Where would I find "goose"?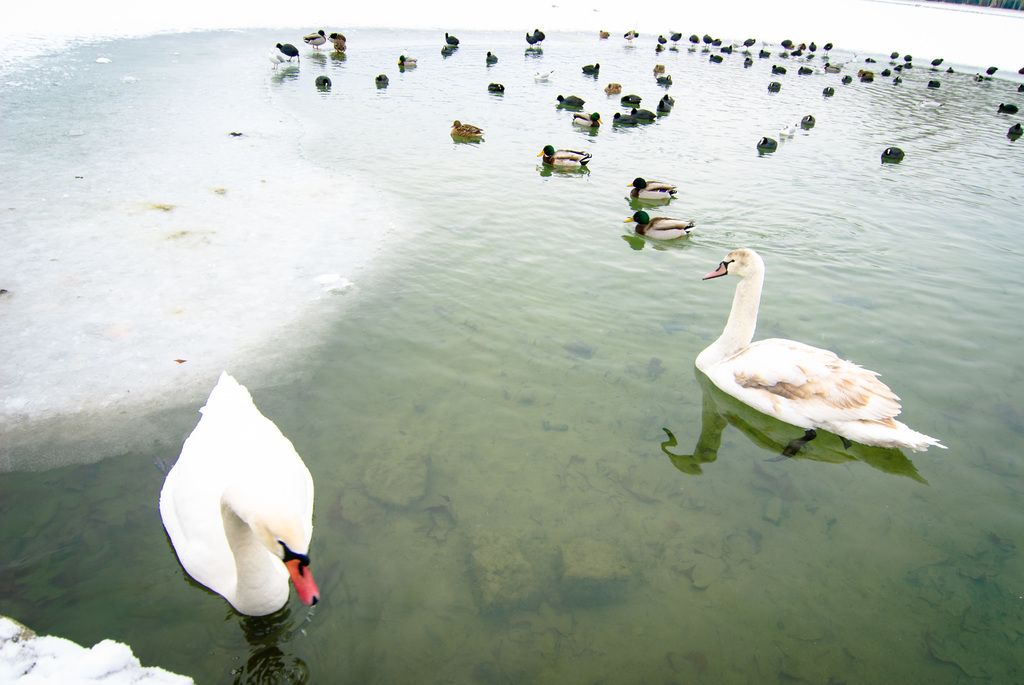
At rect(627, 172, 675, 198).
